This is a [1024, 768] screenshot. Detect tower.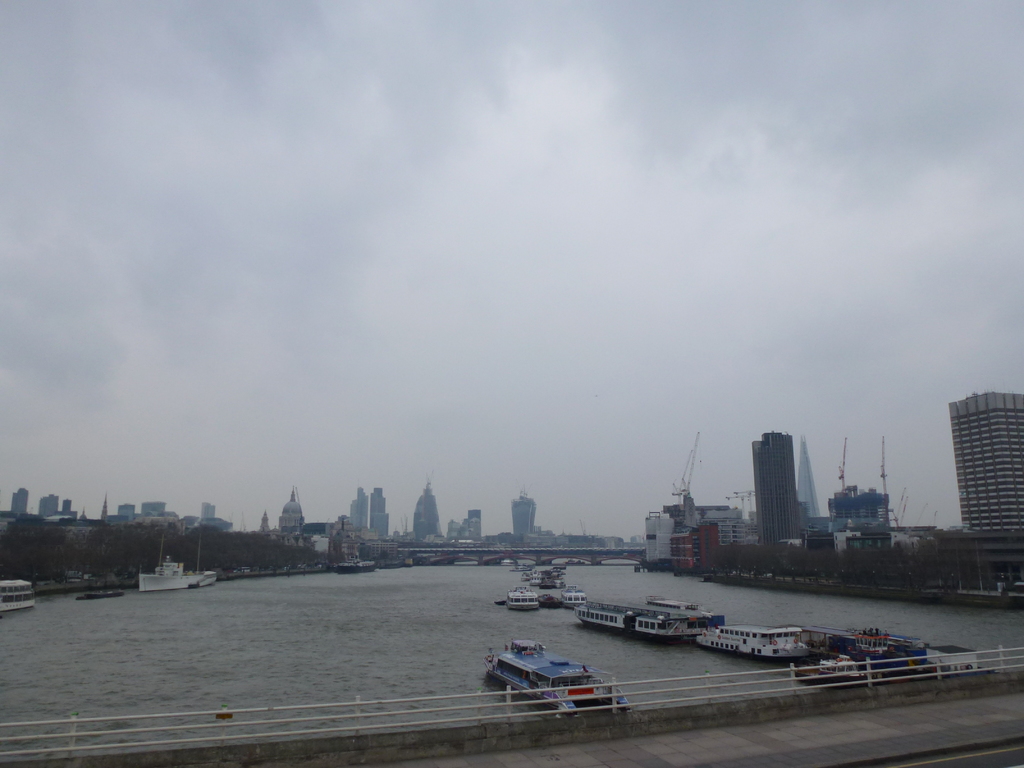
[left=38, top=491, right=67, bottom=524].
